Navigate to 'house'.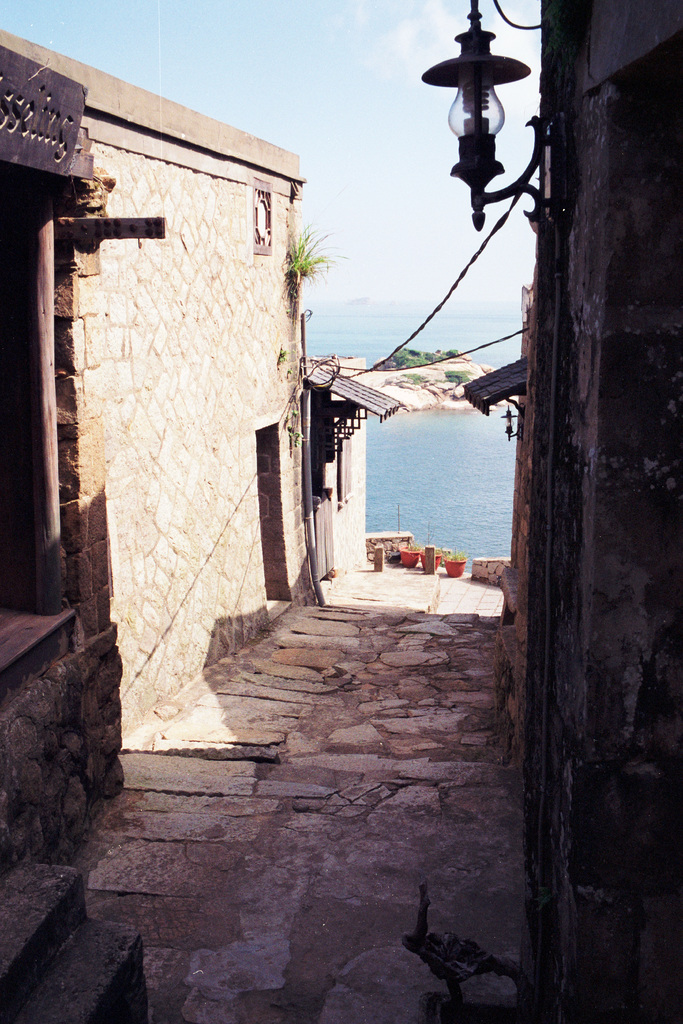
Navigation target: locate(489, 0, 682, 1023).
